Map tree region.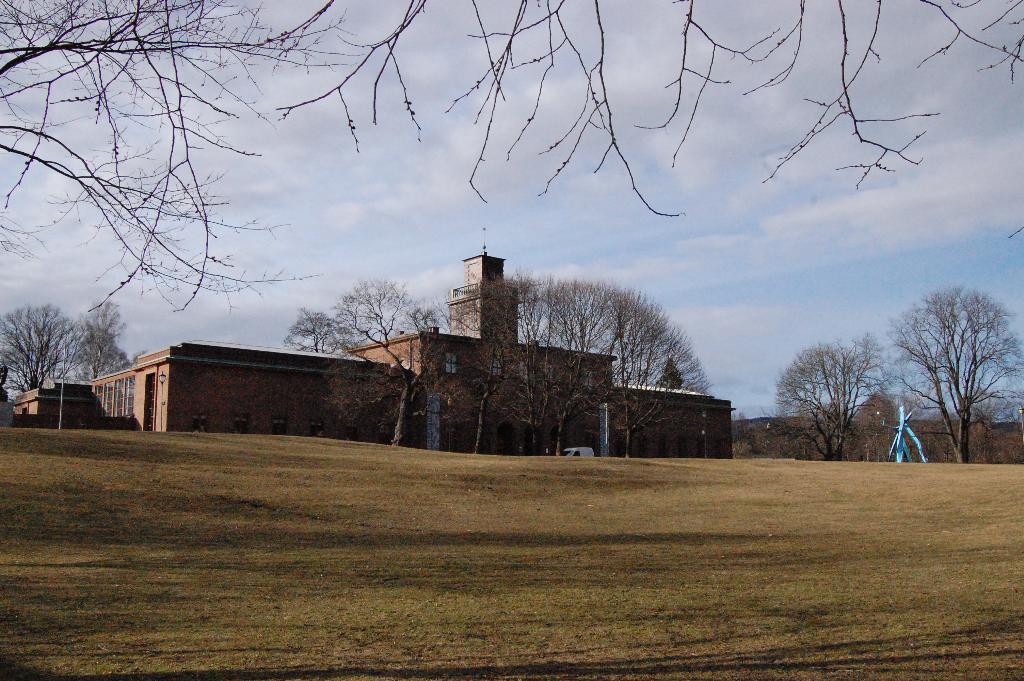
Mapped to <bbox>774, 338, 902, 461</bbox>.
